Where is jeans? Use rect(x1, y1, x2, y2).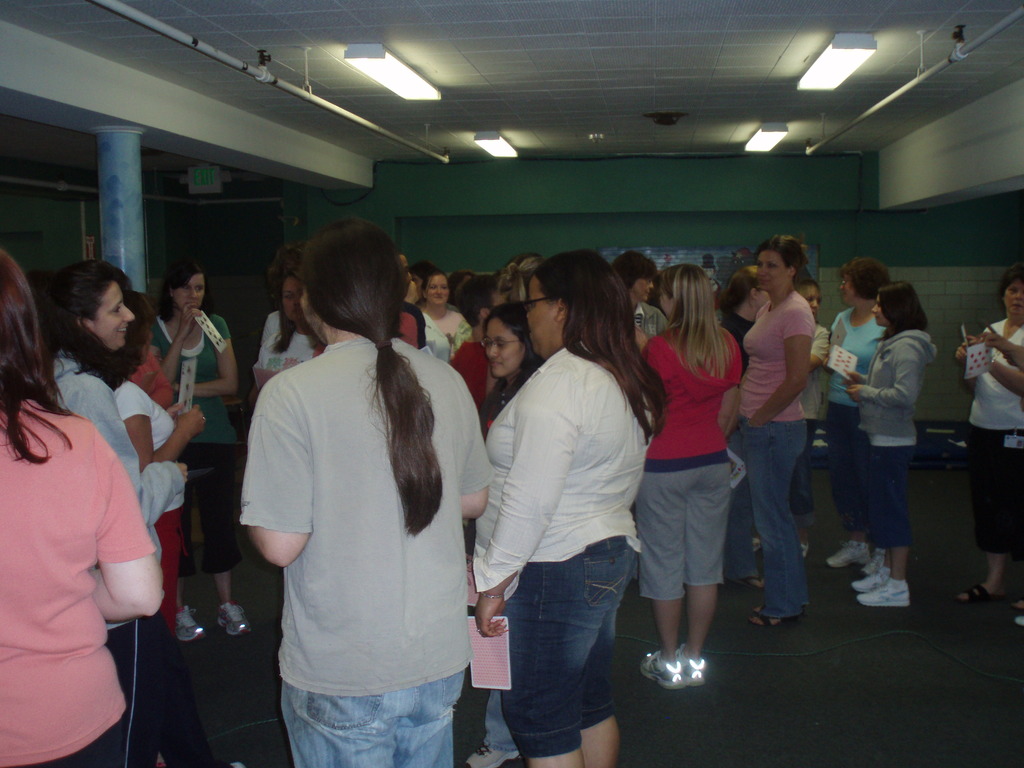
rect(482, 550, 632, 758).
